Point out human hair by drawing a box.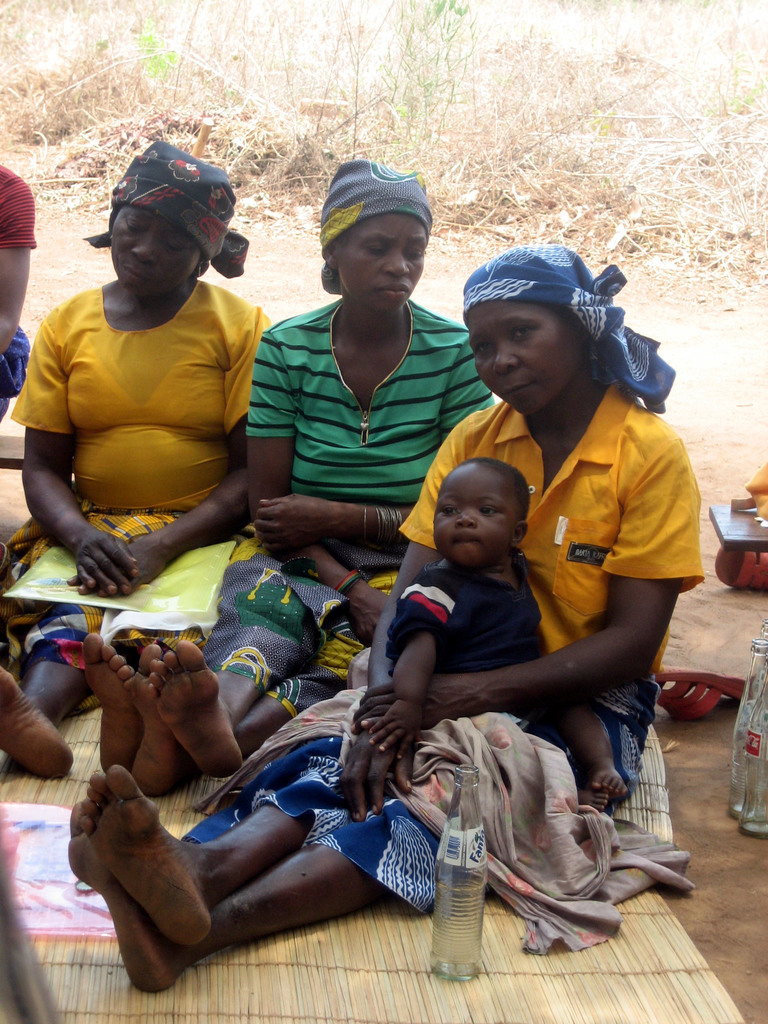
(460, 457, 533, 513).
